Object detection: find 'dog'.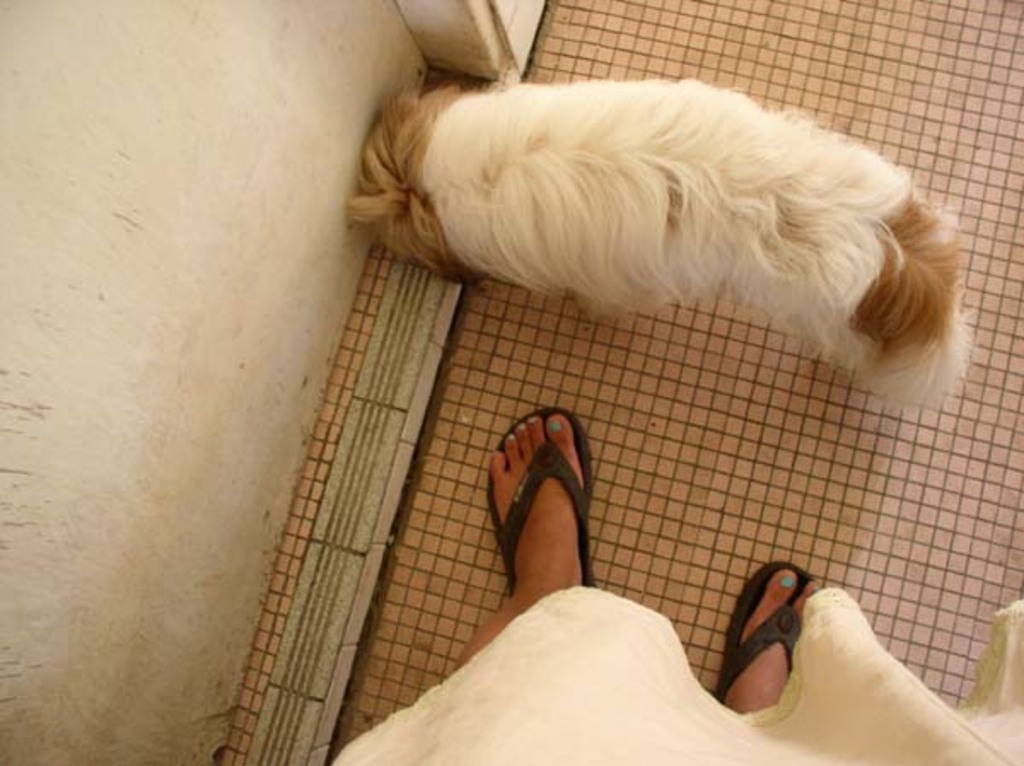
<bbox>345, 78, 968, 420</bbox>.
